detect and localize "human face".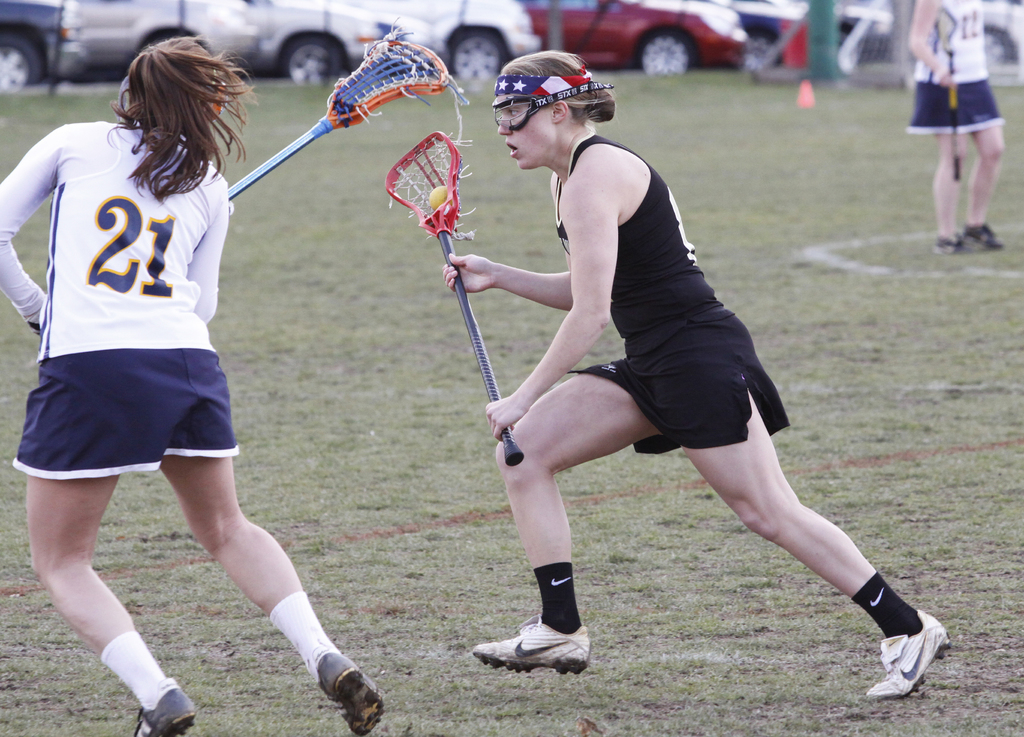
Localized at 497,92,553,171.
